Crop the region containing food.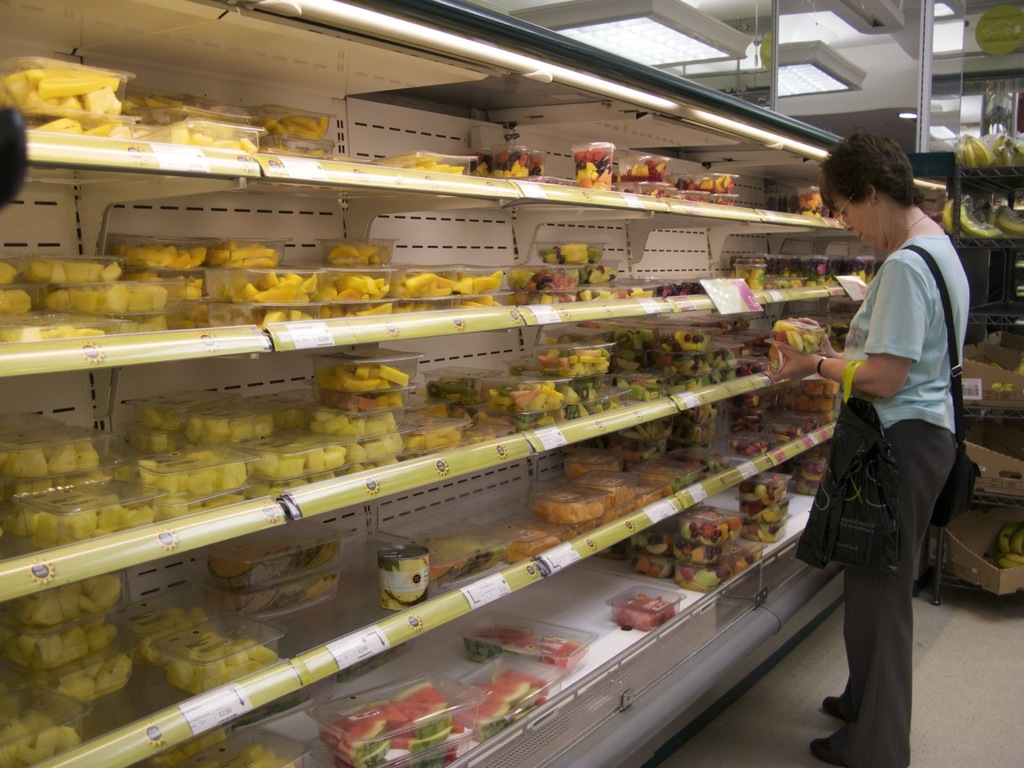
Crop region: BBox(136, 724, 310, 767).
